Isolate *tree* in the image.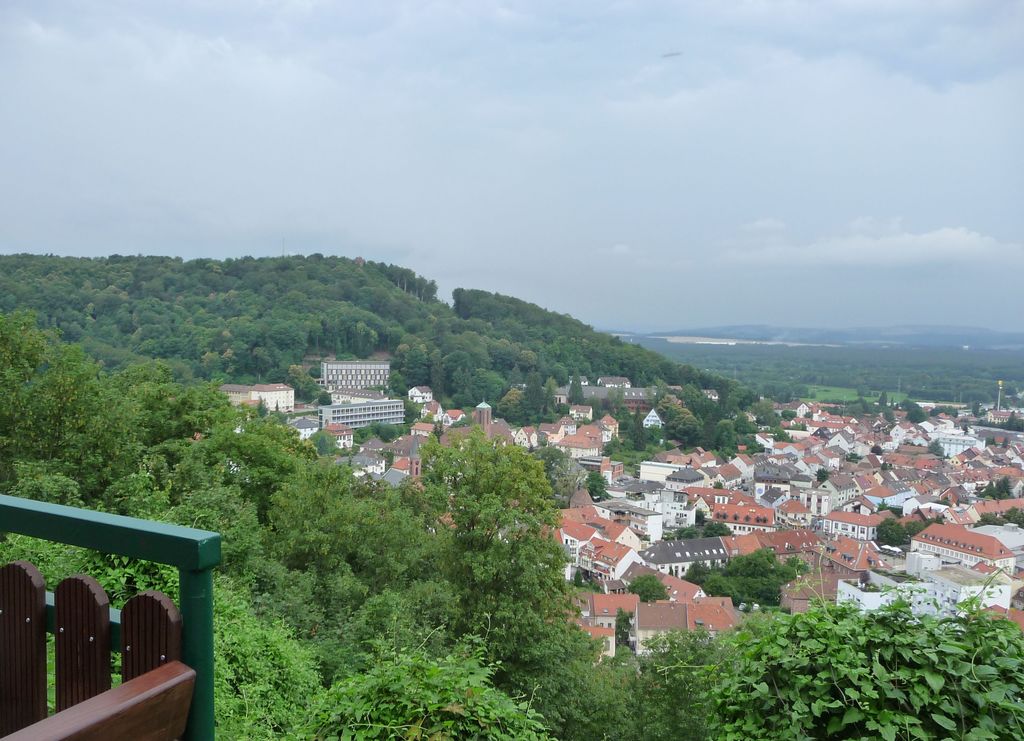
Isolated region: 284, 364, 304, 393.
